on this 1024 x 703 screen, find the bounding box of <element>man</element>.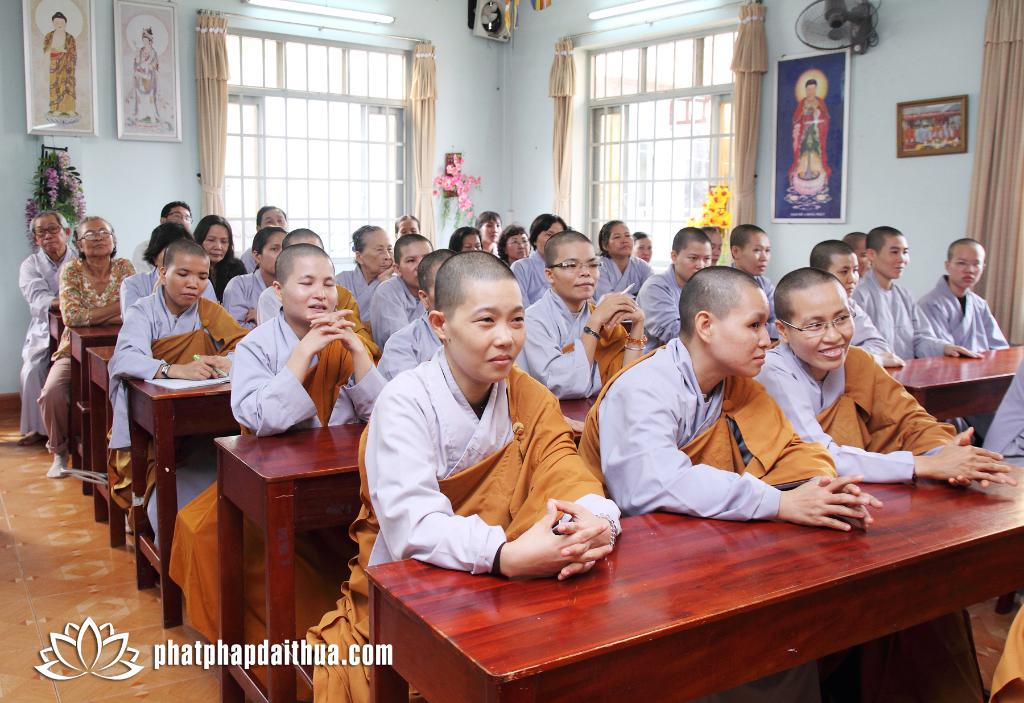
Bounding box: select_region(18, 209, 79, 446).
